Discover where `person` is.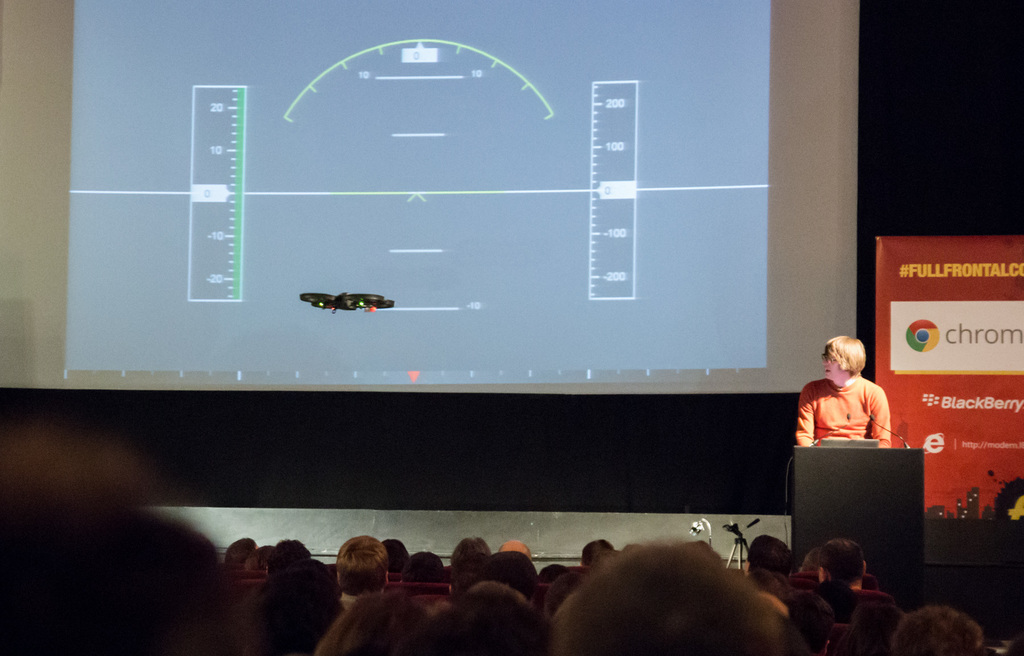
Discovered at left=792, top=337, right=888, bottom=450.
